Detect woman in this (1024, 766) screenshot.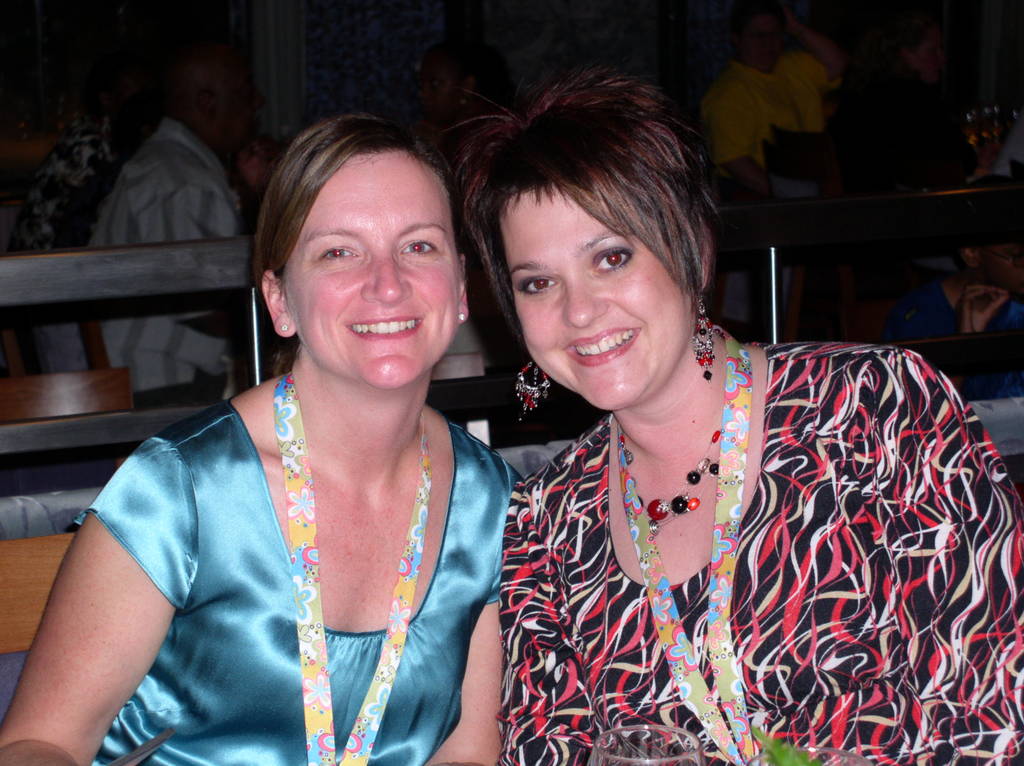
Detection: (438,66,1023,765).
